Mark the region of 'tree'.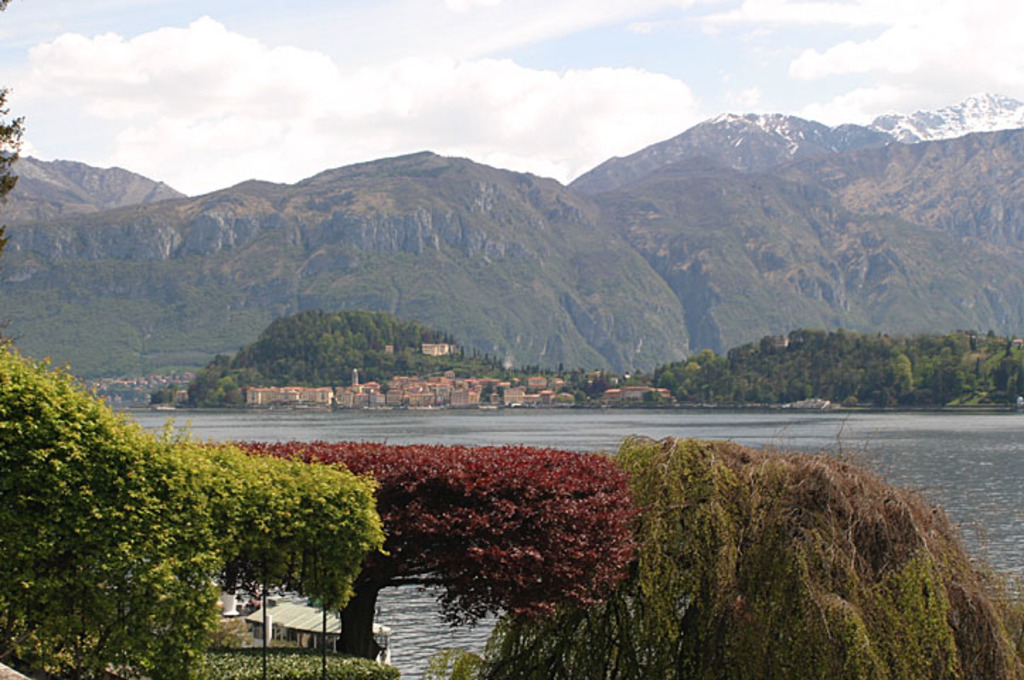
Region: x1=251, y1=419, x2=660, y2=626.
